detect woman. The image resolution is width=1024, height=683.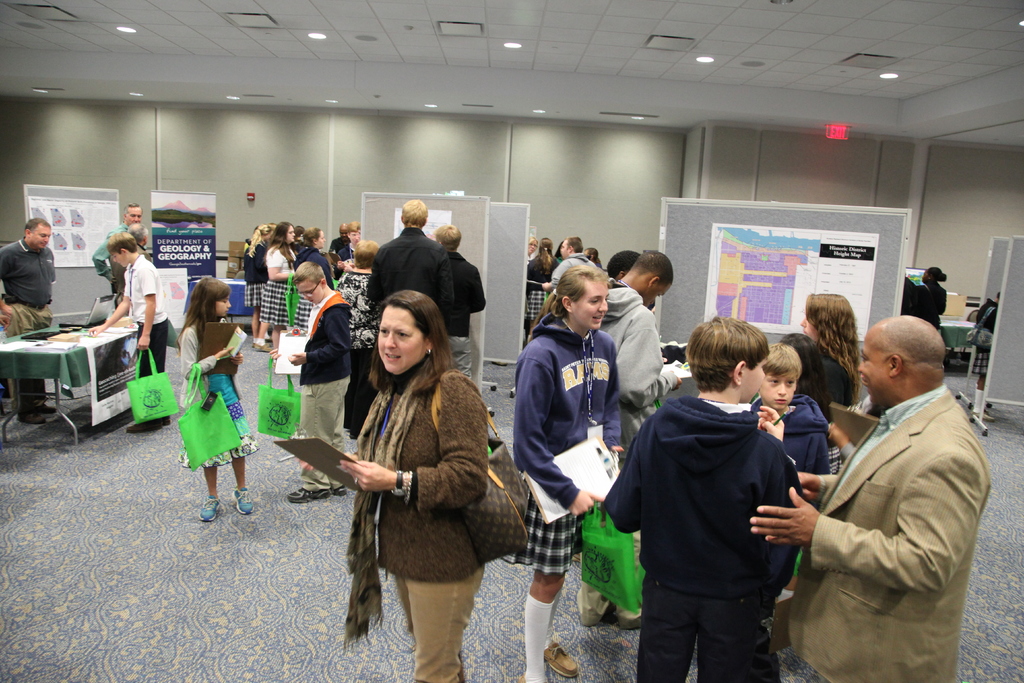
(916,265,952,336).
